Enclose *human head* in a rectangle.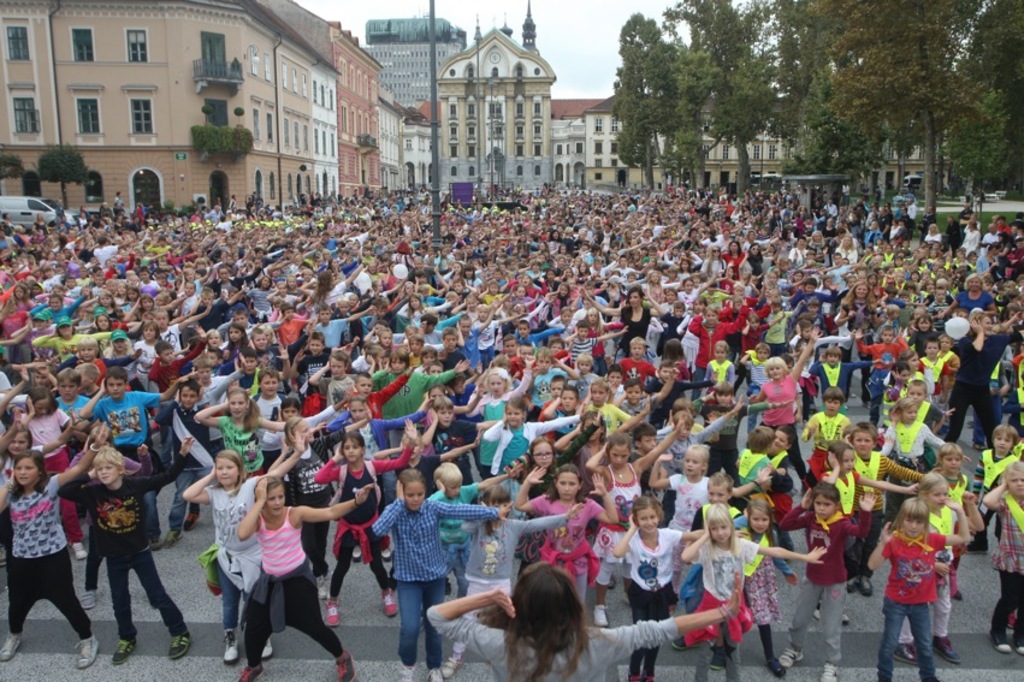
504:401:525:427.
